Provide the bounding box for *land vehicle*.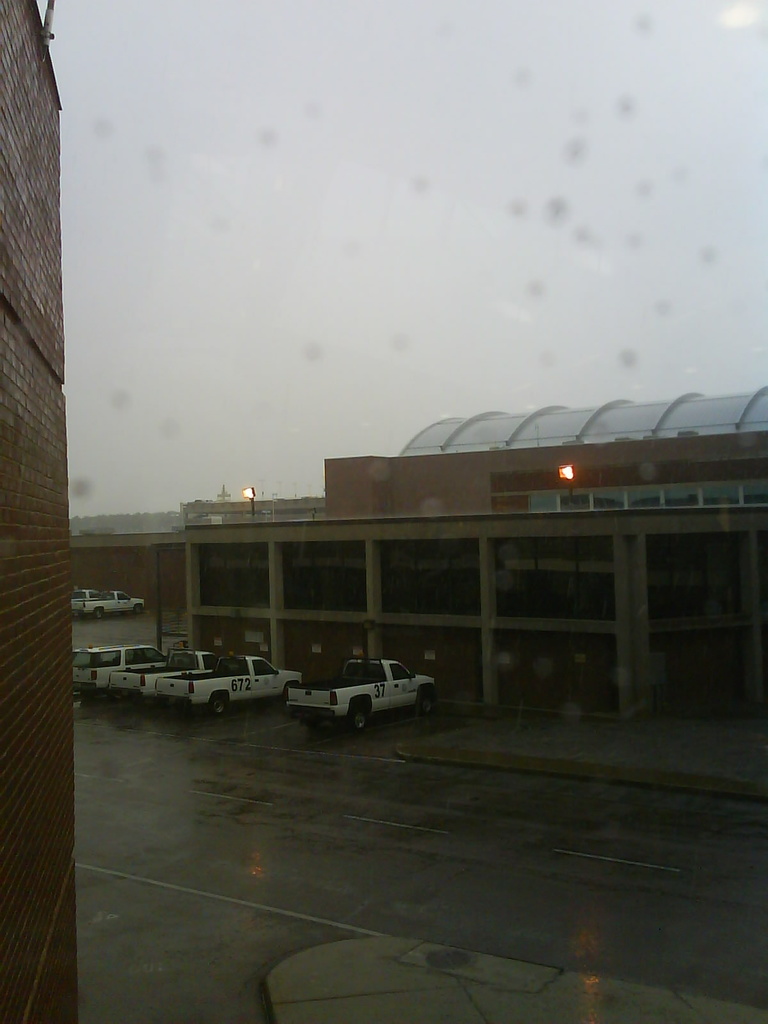
left=116, top=652, right=214, bottom=704.
